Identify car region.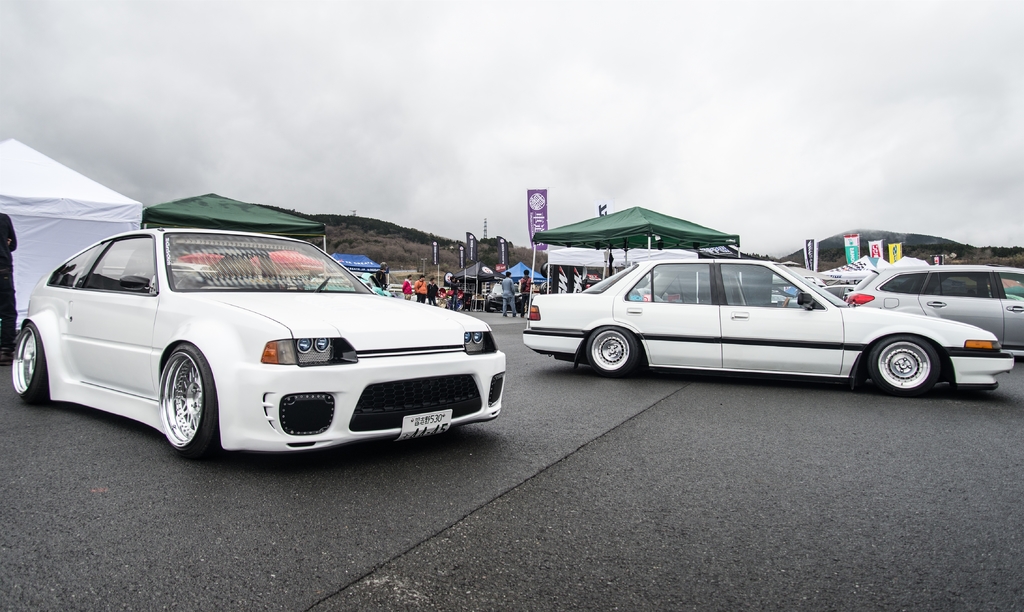
Region: {"x1": 838, "y1": 259, "x2": 1021, "y2": 347}.
